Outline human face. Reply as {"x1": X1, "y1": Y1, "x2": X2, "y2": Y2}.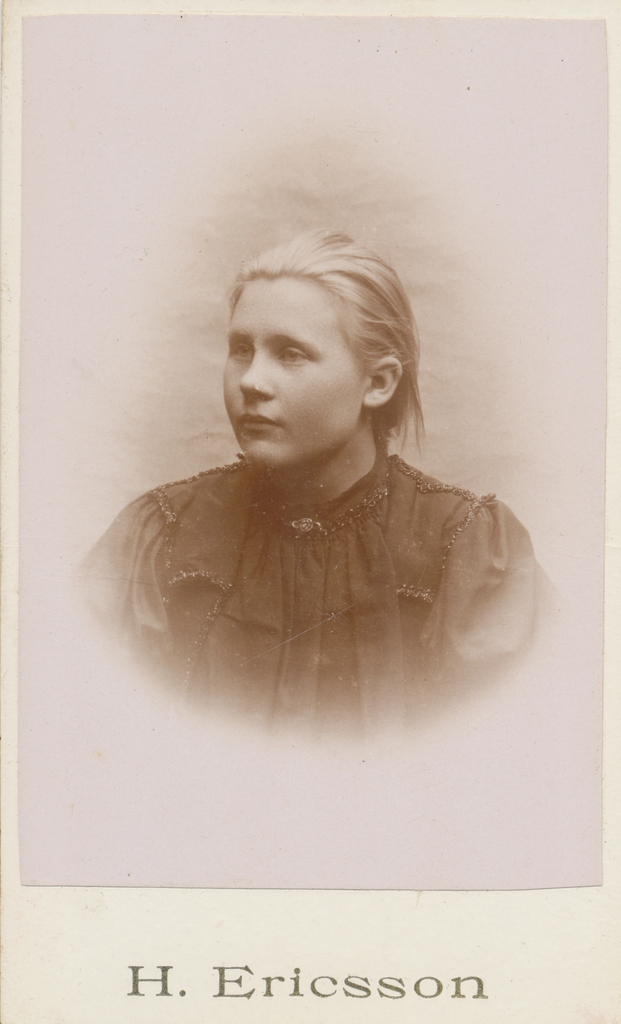
{"x1": 220, "y1": 285, "x2": 365, "y2": 465}.
